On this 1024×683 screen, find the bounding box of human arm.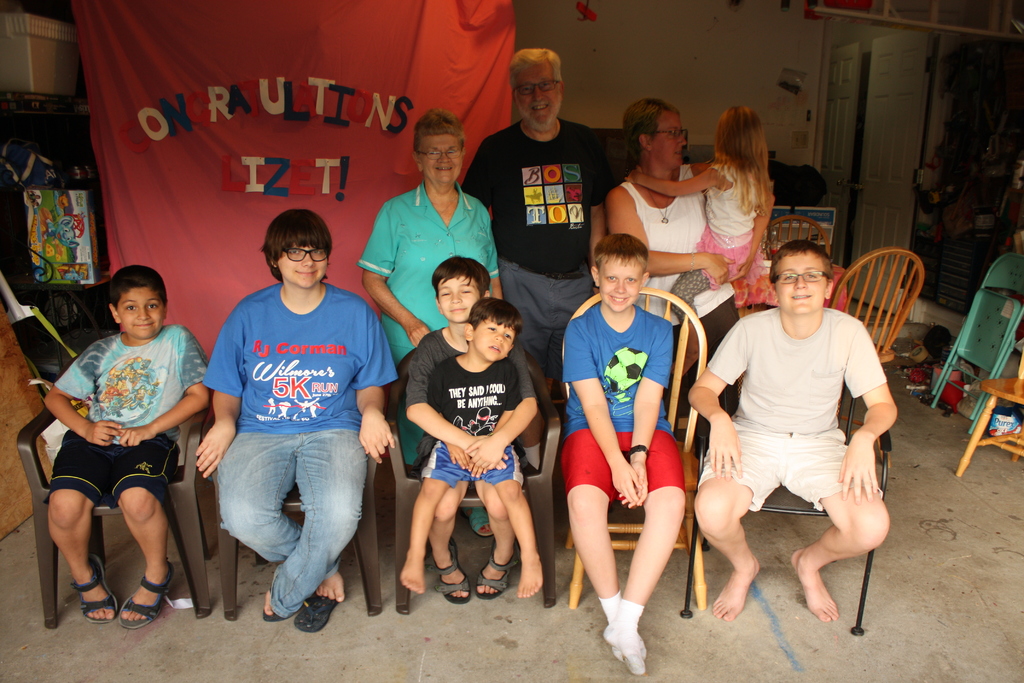
Bounding box: box=[467, 341, 541, 476].
